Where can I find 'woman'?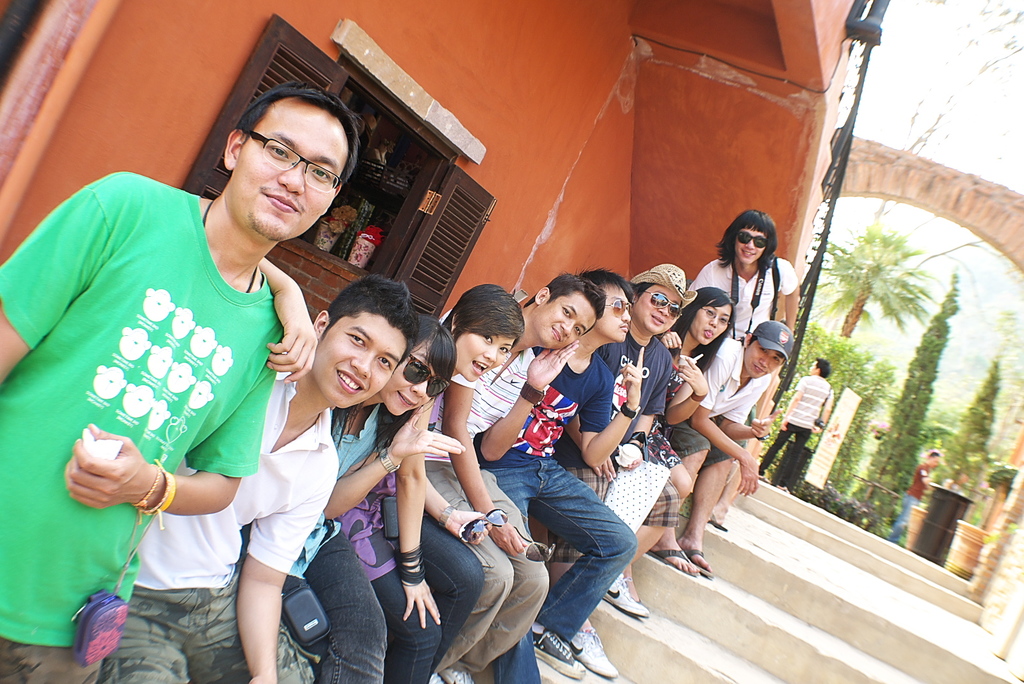
You can find it at [234,319,464,683].
